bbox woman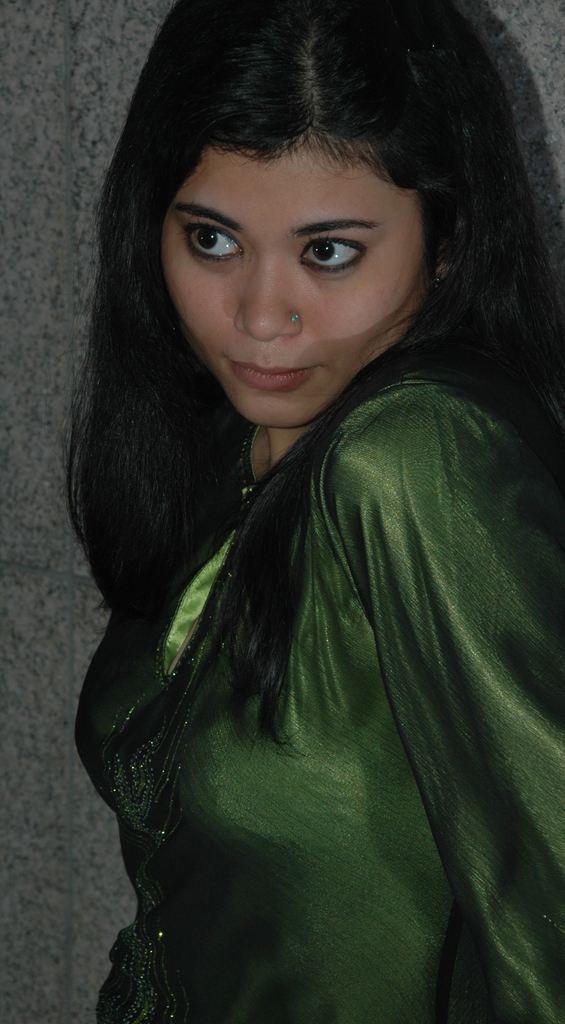
(31, 0, 564, 1007)
